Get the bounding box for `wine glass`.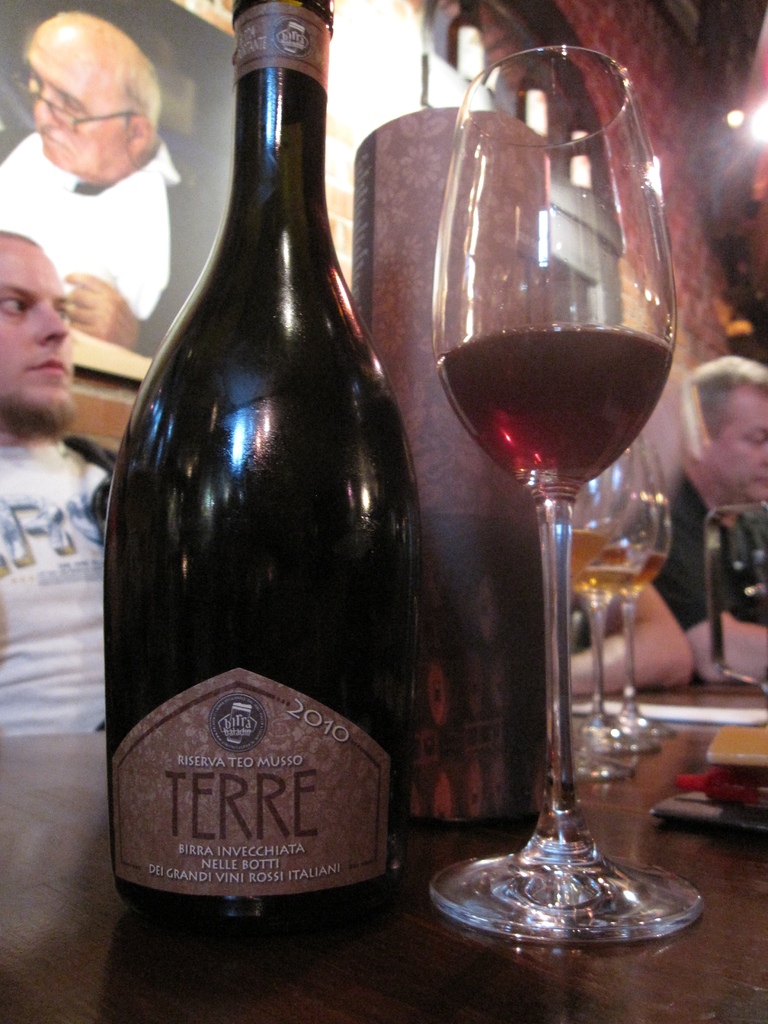
locate(622, 435, 676, 741).
